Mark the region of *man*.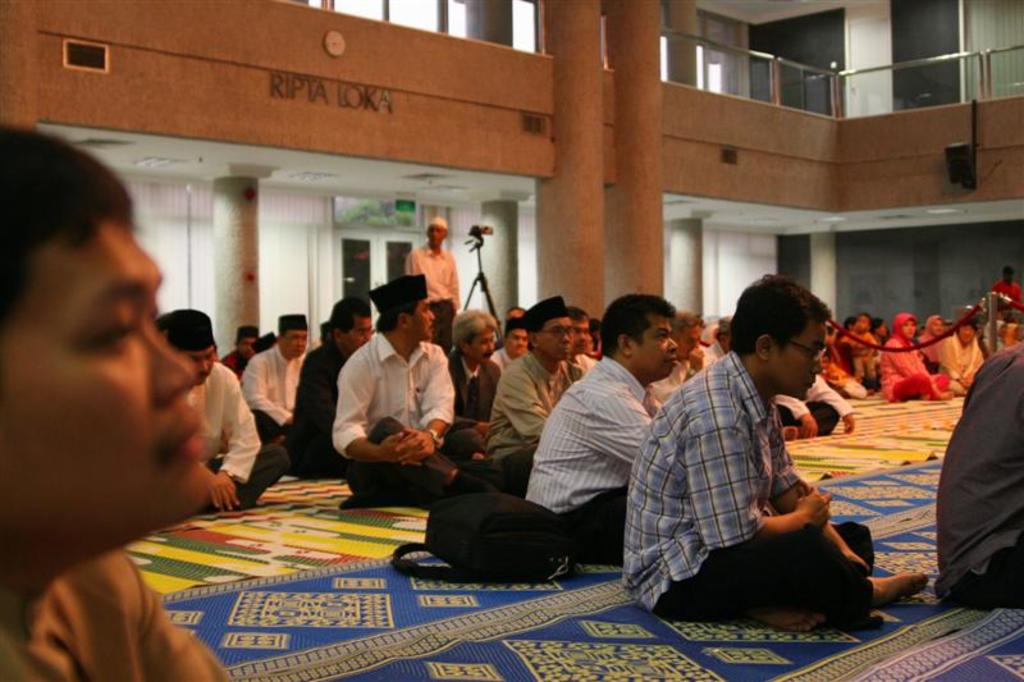
Region: (652,308,712,412).
